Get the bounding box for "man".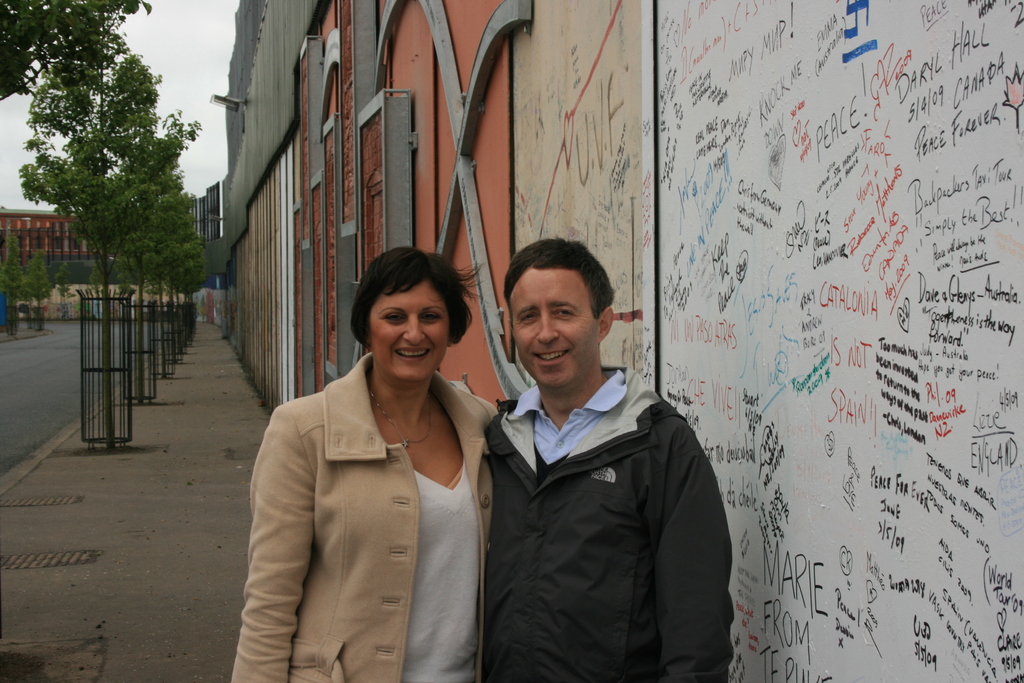
x1=477 y1=239 x2=735 y2=682.
